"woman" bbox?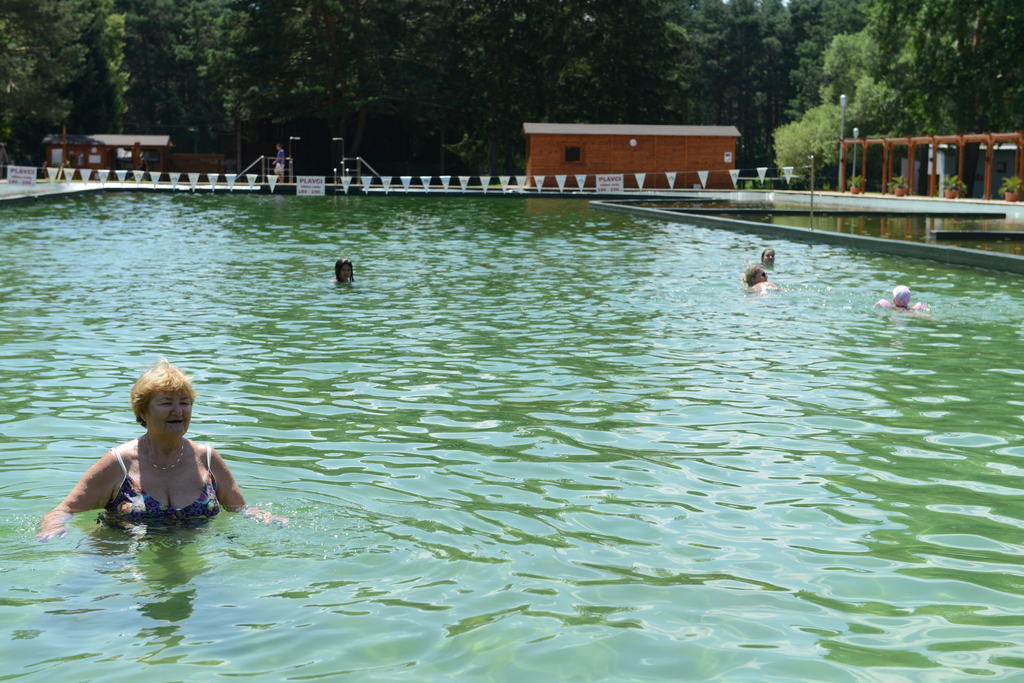
box=[59, 351, 238, 558]
